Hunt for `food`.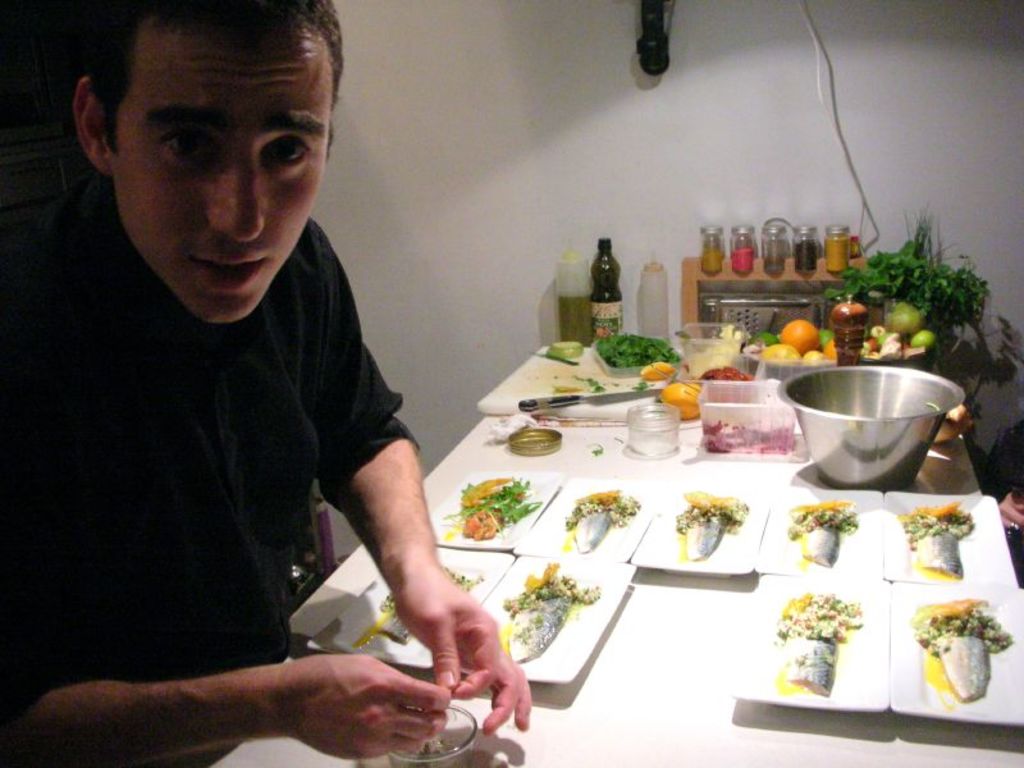
Hunted down at box(591, 329, 685, 370).
